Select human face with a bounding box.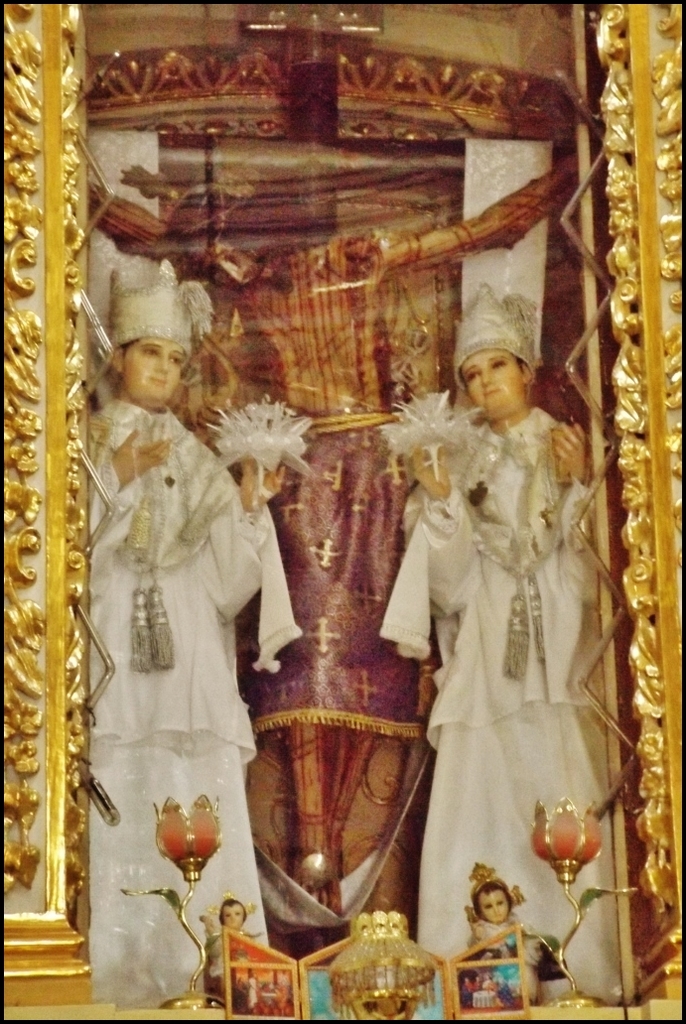
x1=462, y1=361, x2=518, y2=424.
